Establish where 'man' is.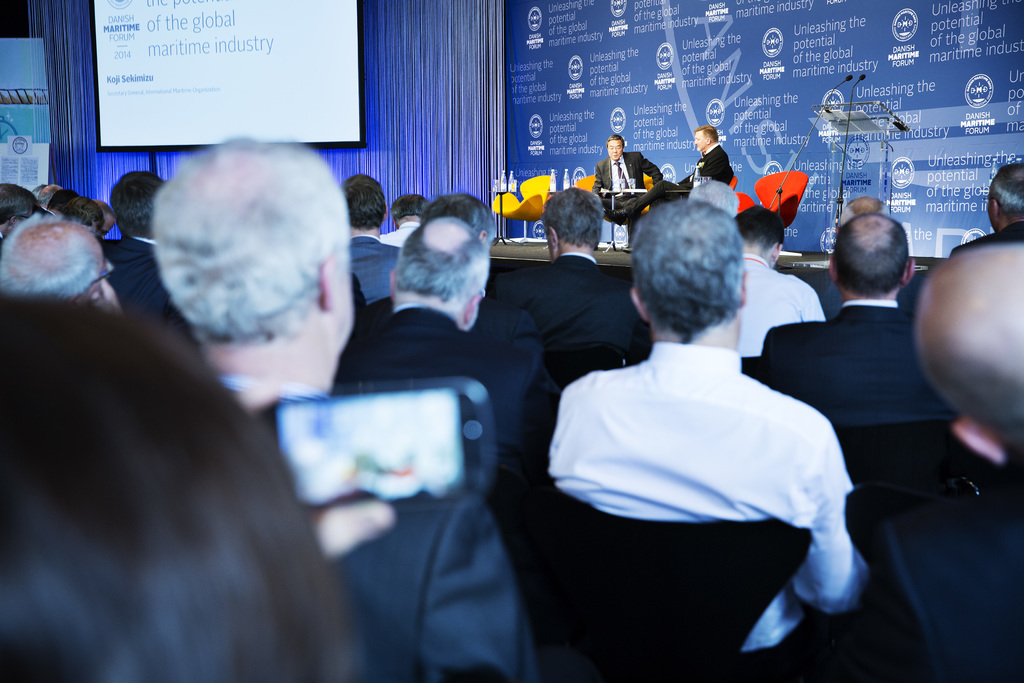
Established at x1=915 y1=248 x2=1023 y2=465.
